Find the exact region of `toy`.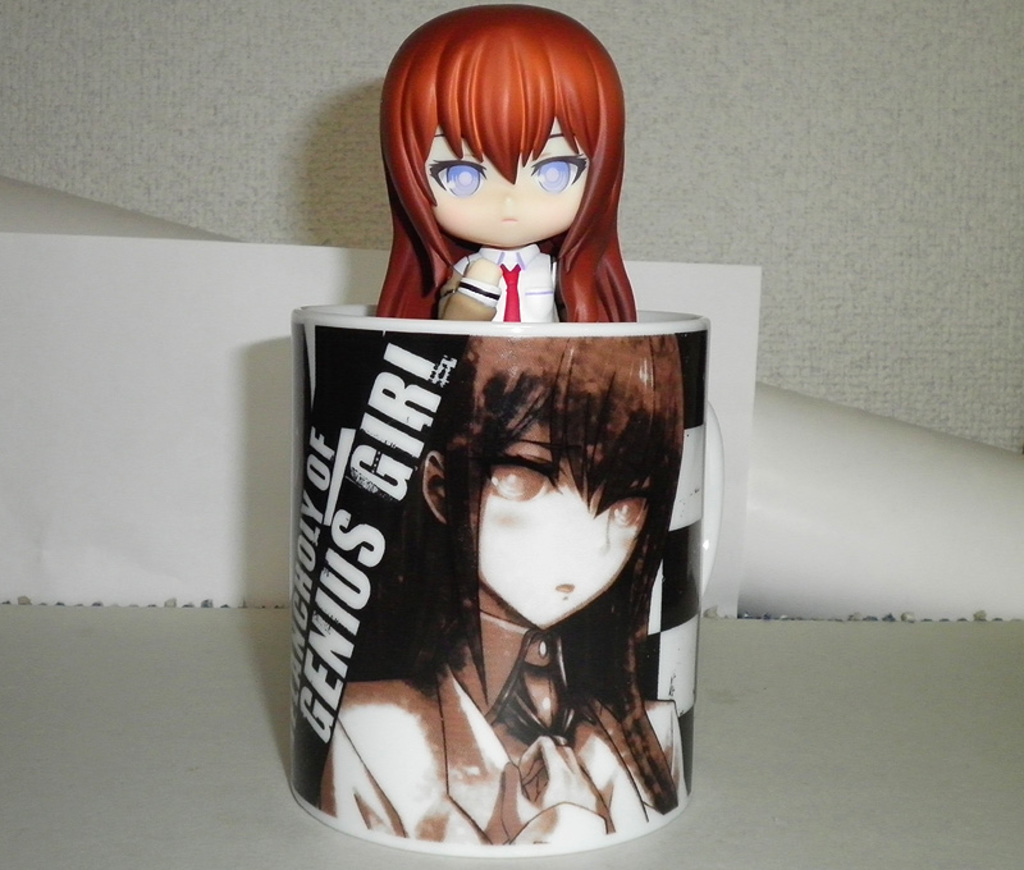
Exact region: 361:0:673:358.
